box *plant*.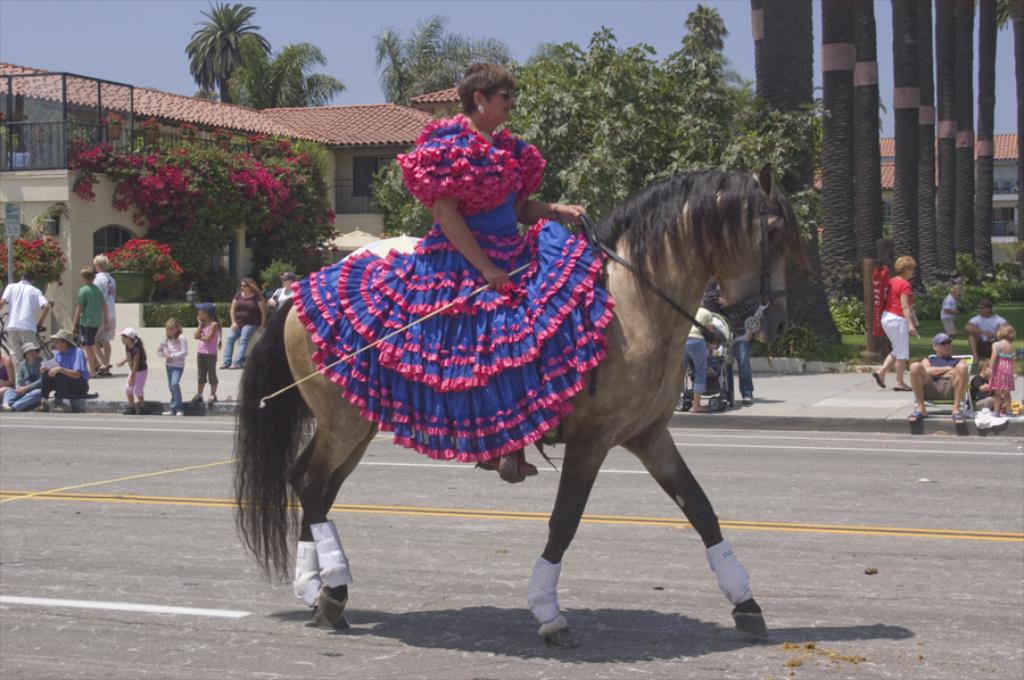
[247, 131, 270, 146].
